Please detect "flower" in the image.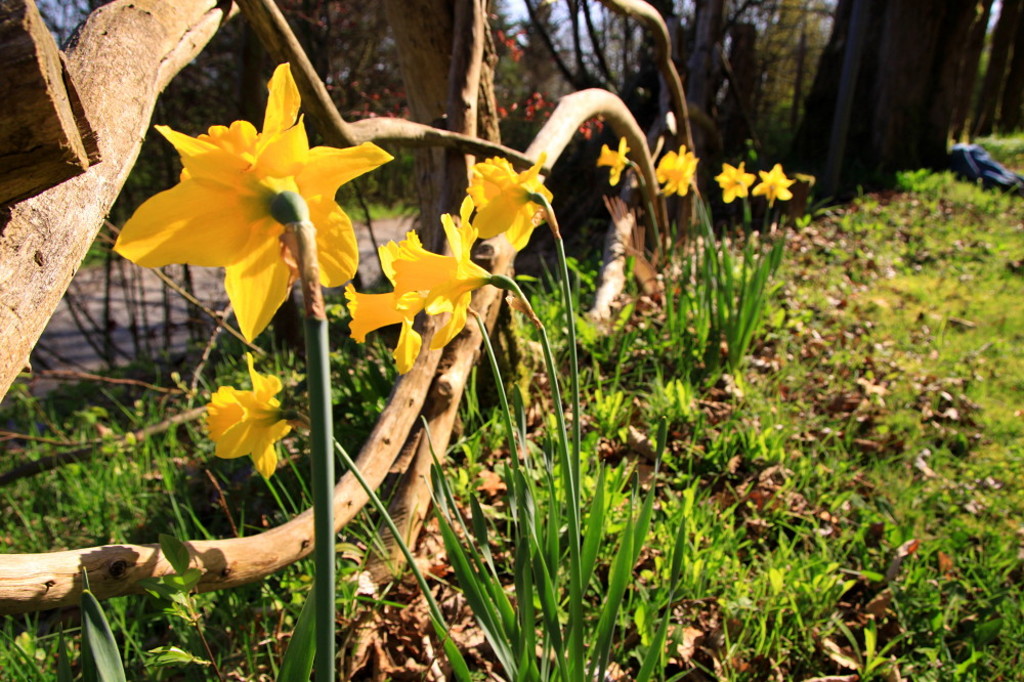
l=113, t=62, r=396, b=353.
